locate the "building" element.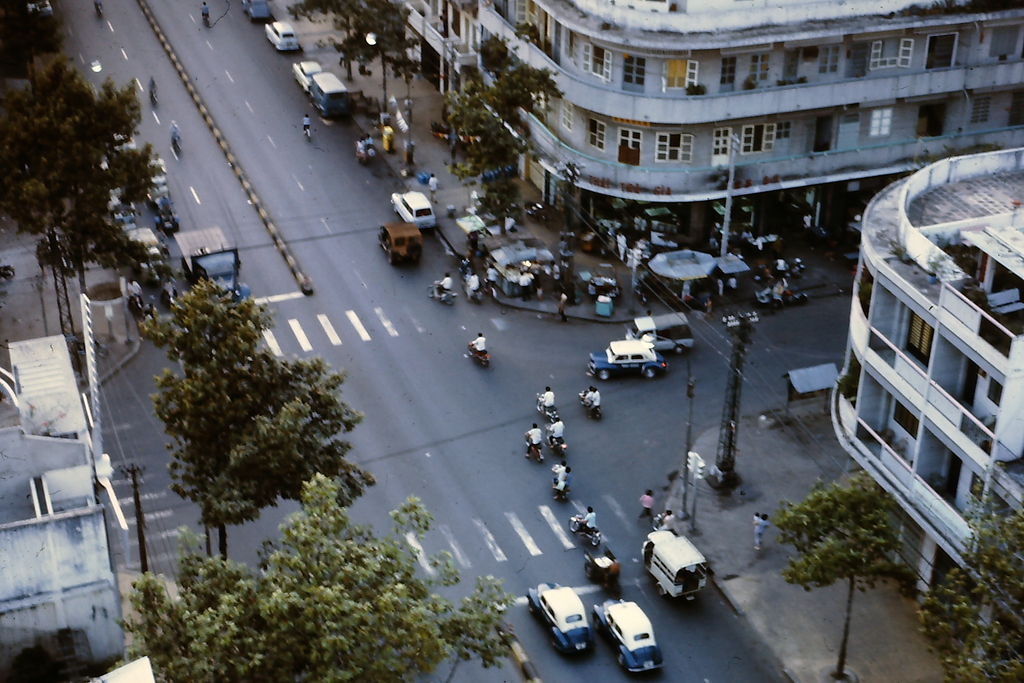
Element bbox: 460, 0, 1023, 242.
